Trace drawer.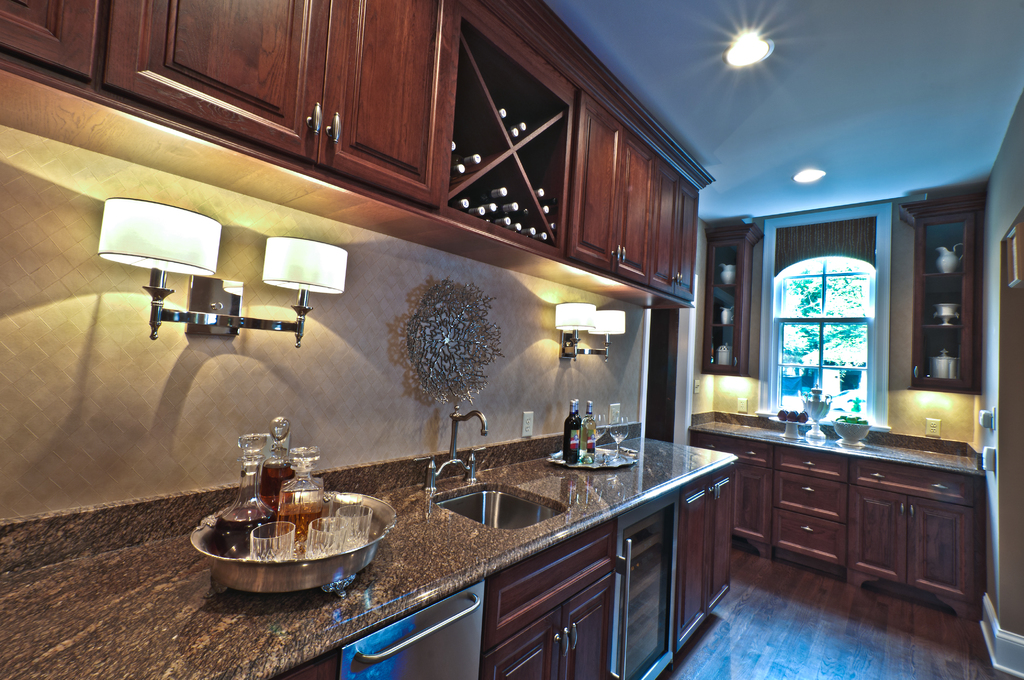
Traced to 692/431/776/470.
